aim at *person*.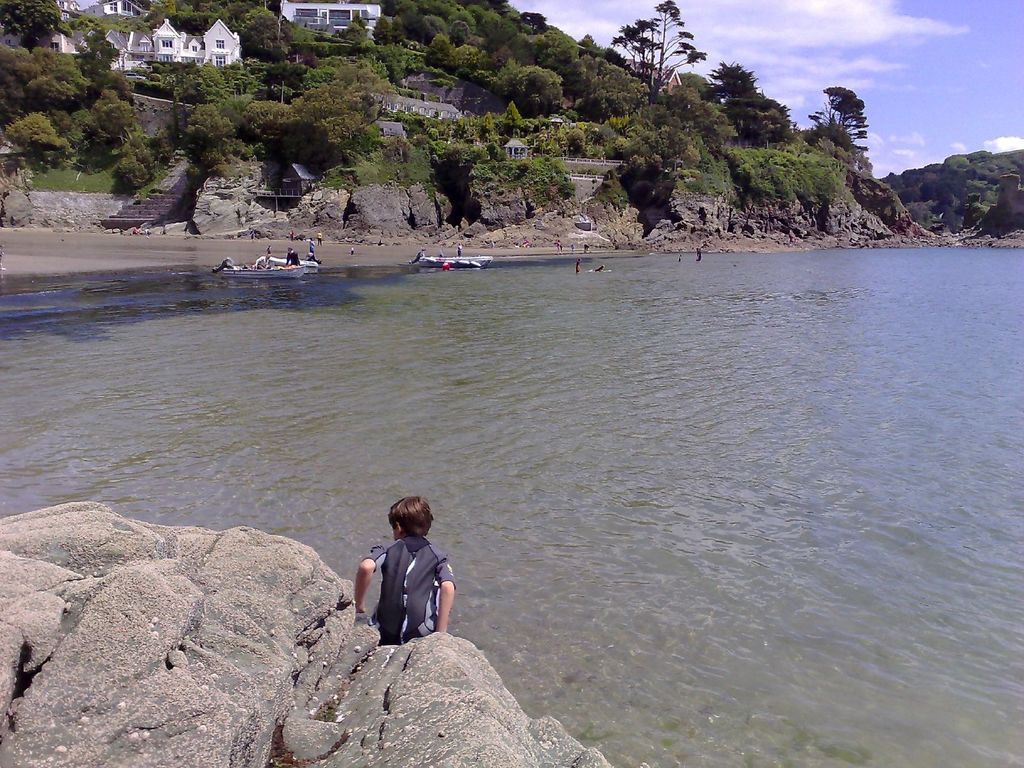
Aimed at locate(591, 264, 602, 272).
